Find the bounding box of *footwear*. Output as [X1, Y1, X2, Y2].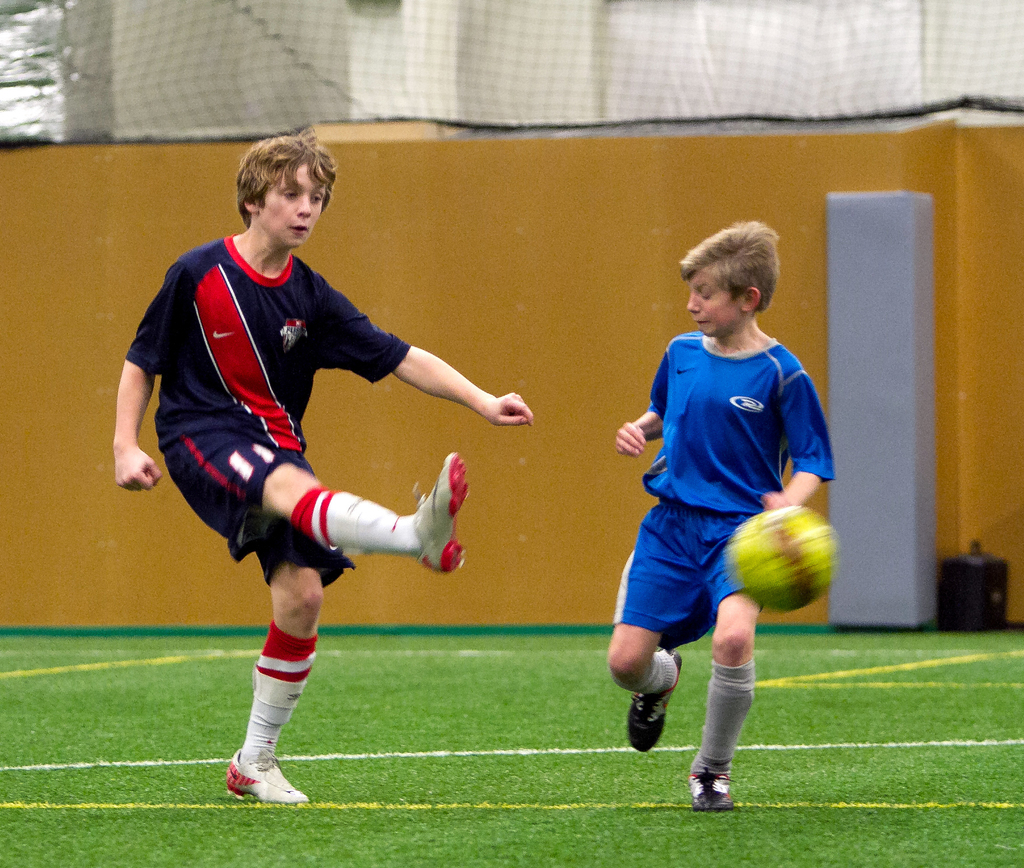
[630, 647, 685, 753].
